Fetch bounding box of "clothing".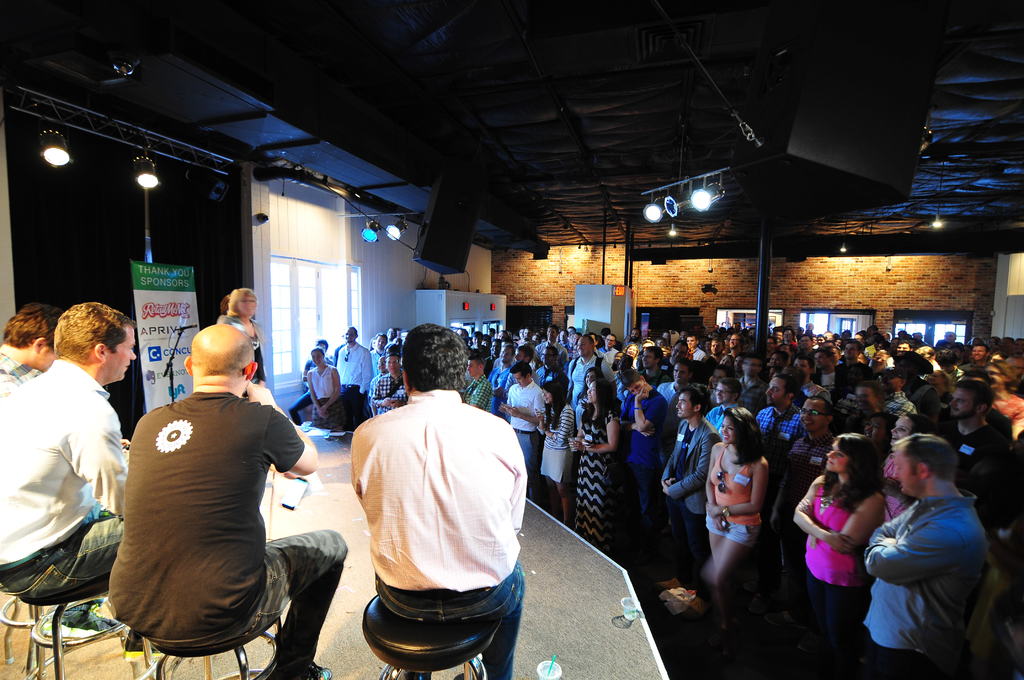
Bbox: (220,315,267,389).
